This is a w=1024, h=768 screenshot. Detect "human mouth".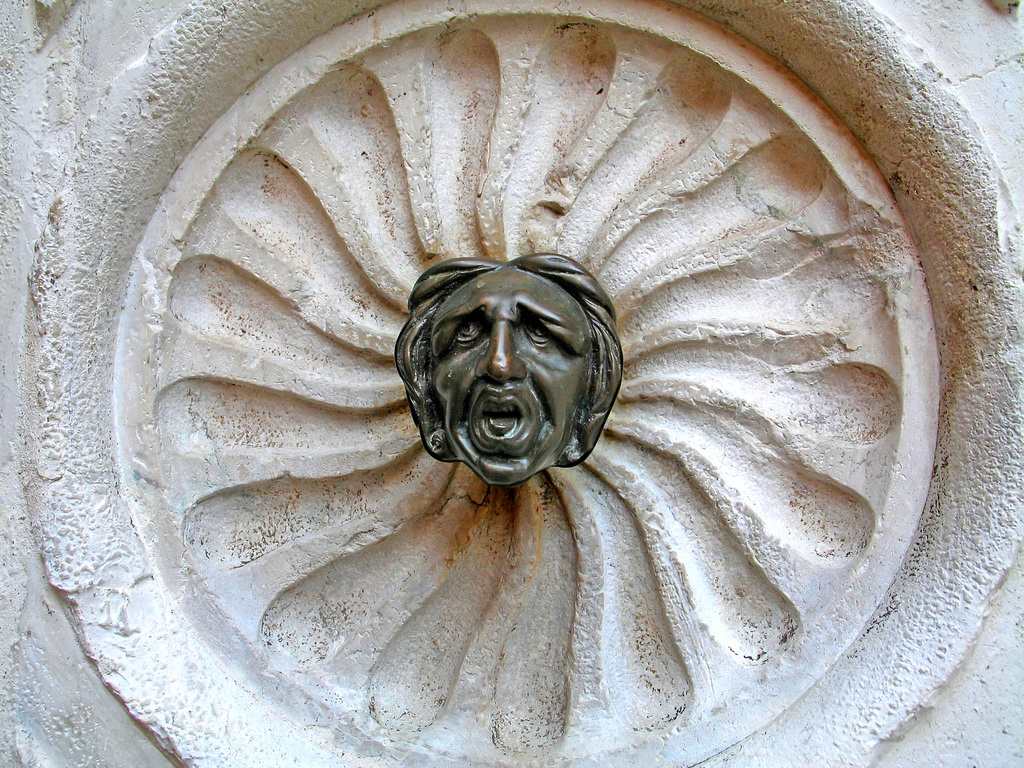
locate(473, 395, 524, 440).
